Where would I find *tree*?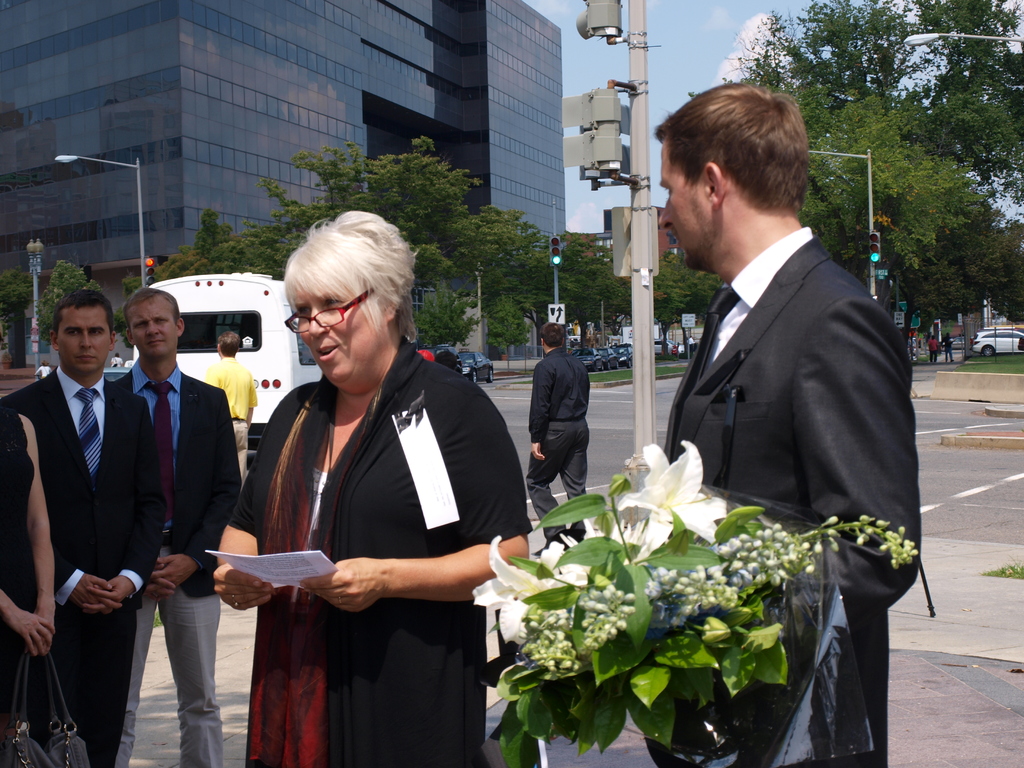
At x1=228, y1=127, x2=523, y2=369.
